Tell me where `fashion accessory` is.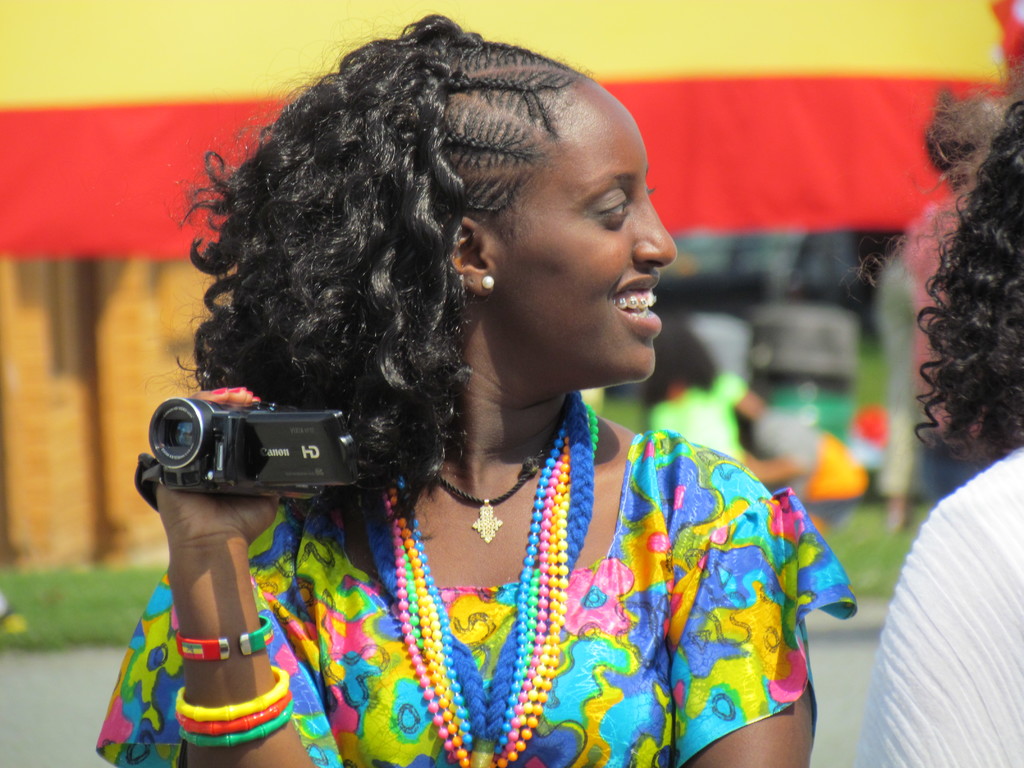
`fashion accessory` is at (left=438, top=451, right=545, bottom=540).
